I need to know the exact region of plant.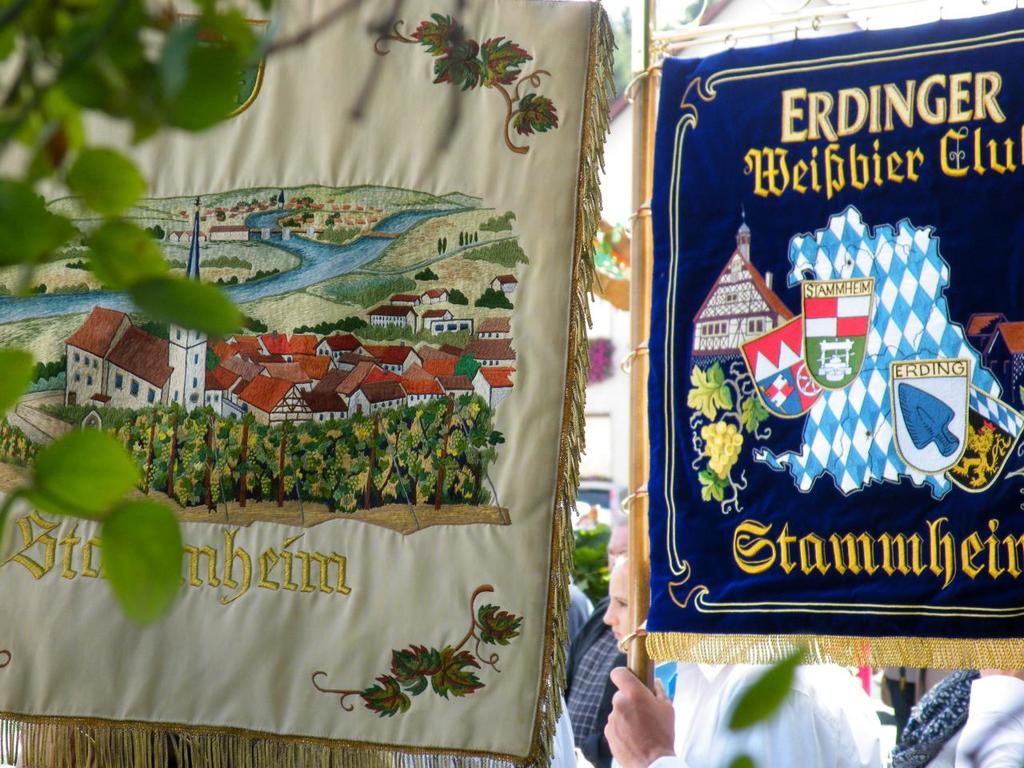
Region: {"left": 33, "top": 286, "right": 46, "bottom": 294}.
